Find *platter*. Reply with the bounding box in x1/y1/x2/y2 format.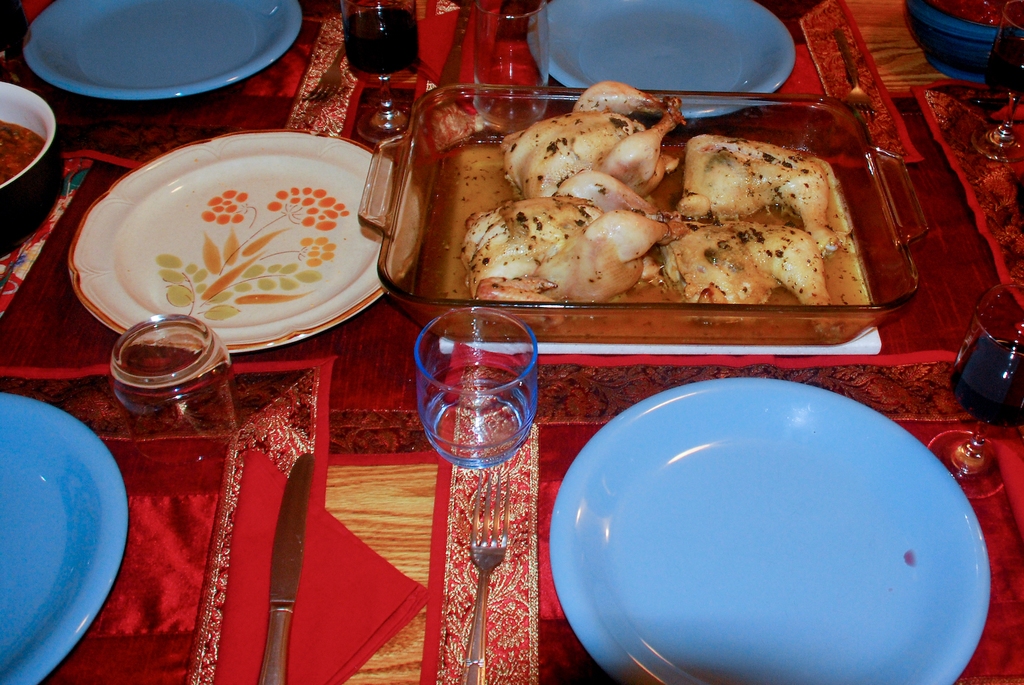
0/392/126/684.
